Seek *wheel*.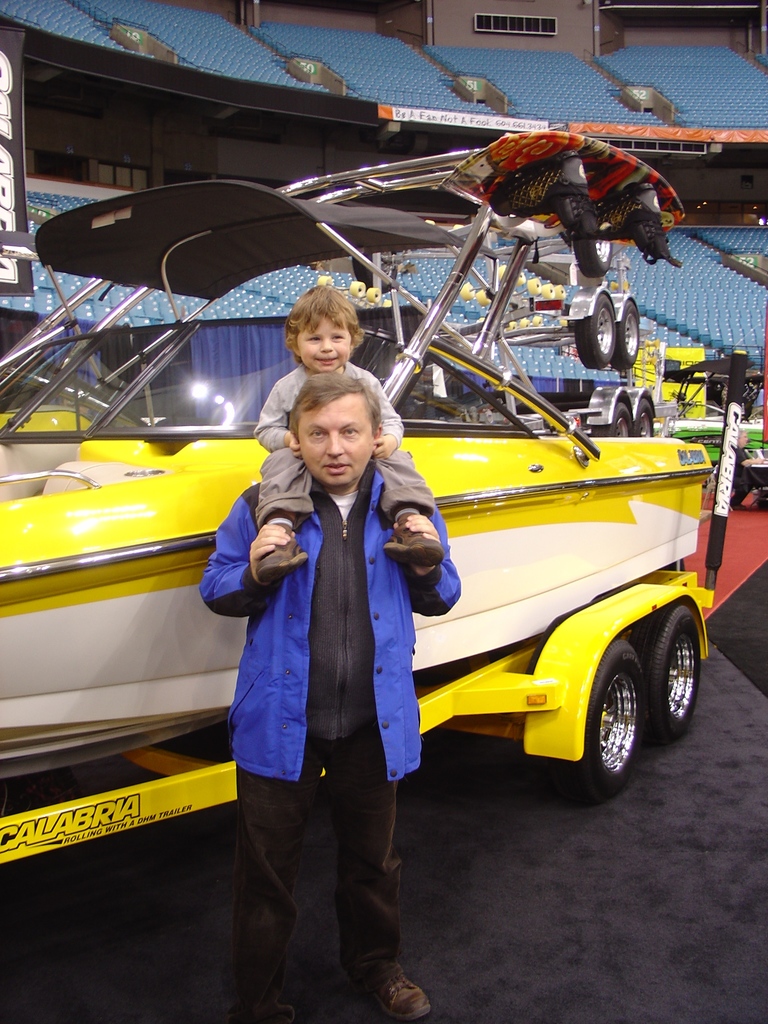
<region>518, 318, 529, 327</region>.
